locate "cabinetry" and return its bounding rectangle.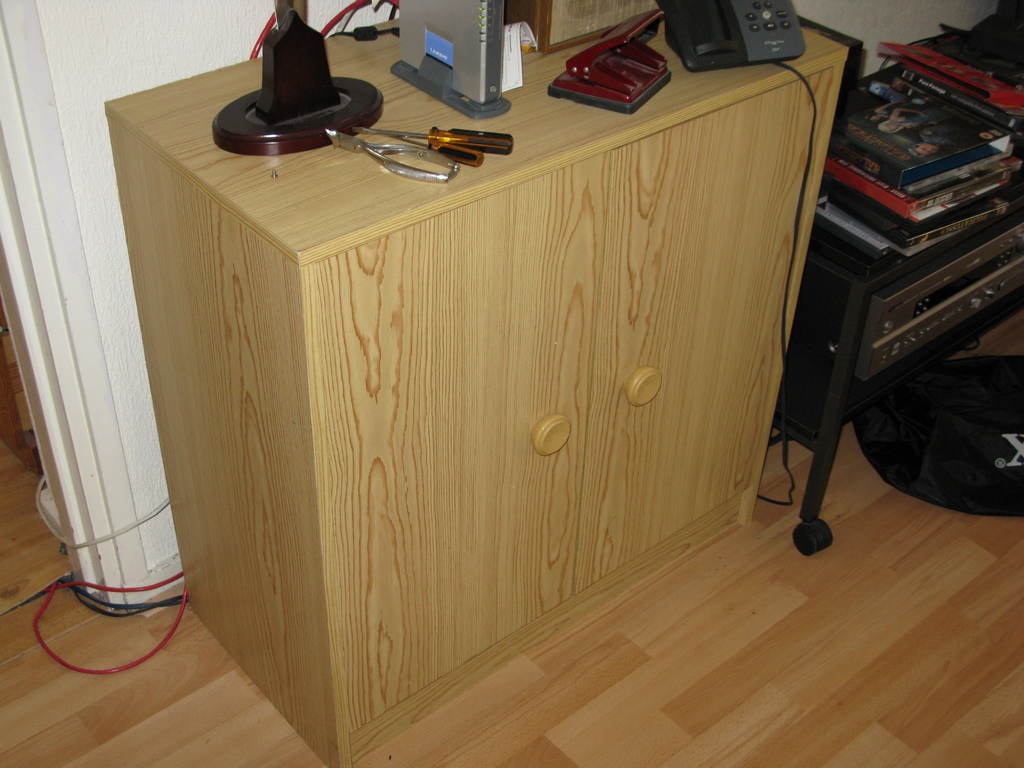
[97,15,851,767].
